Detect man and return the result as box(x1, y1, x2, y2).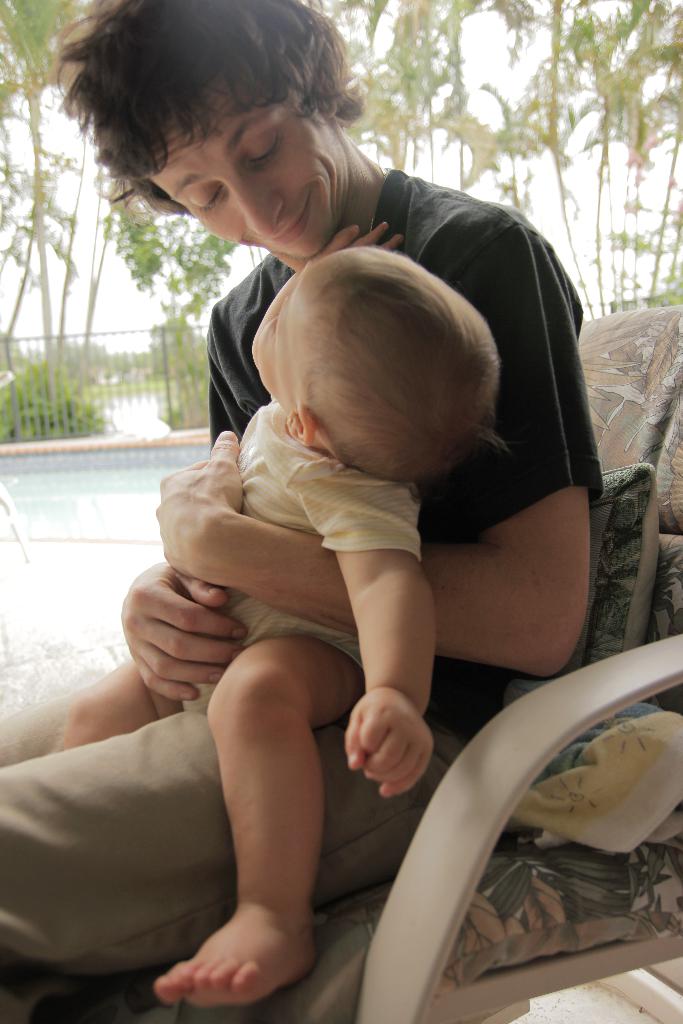
box(0, 0, 613, 969).
